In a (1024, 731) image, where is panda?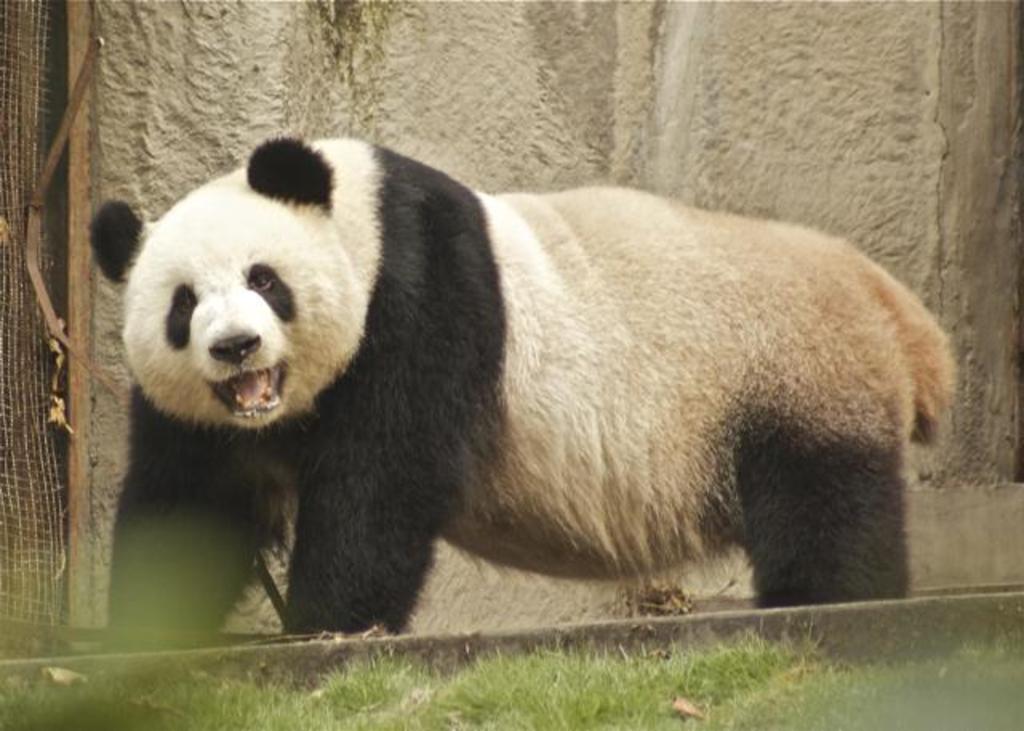
detection(99, 126, 950, 648).
